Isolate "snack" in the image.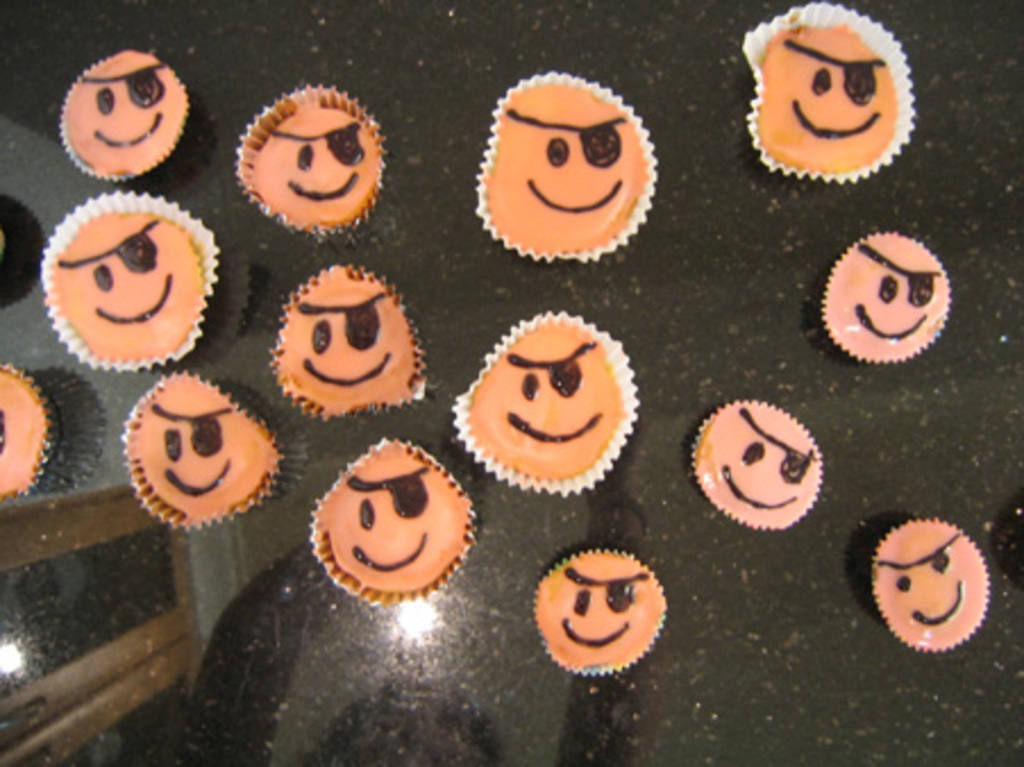
Isolated region: 64 50 188 177.
